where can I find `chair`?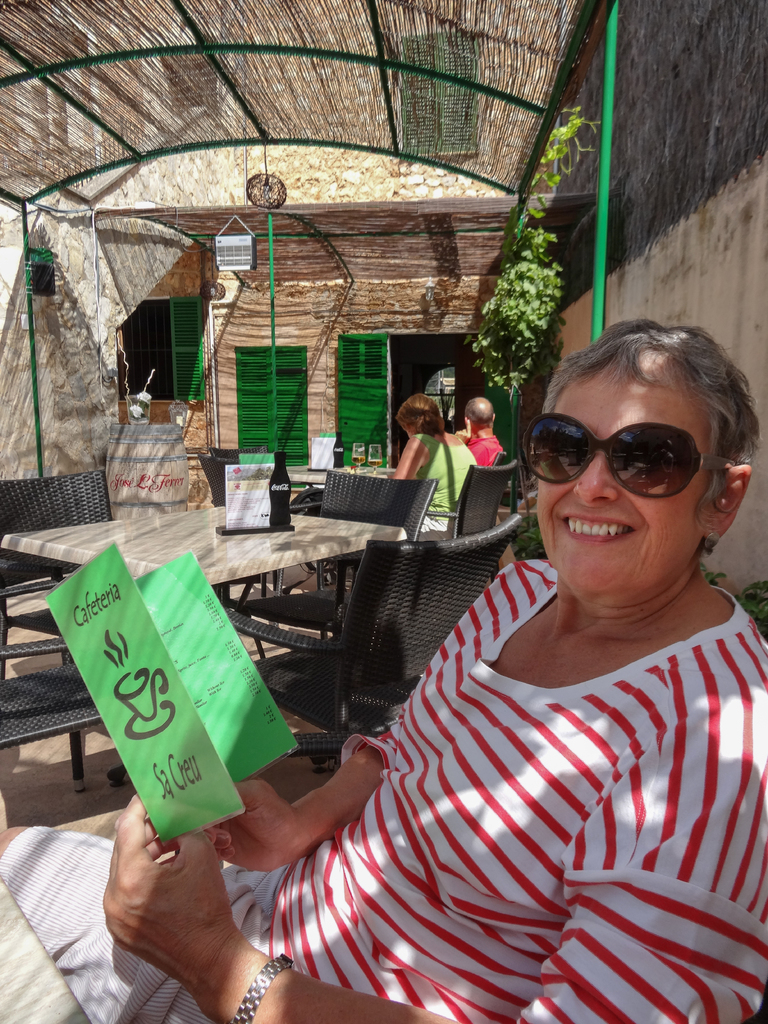
You can find it at 212, 442, 269, 465.
